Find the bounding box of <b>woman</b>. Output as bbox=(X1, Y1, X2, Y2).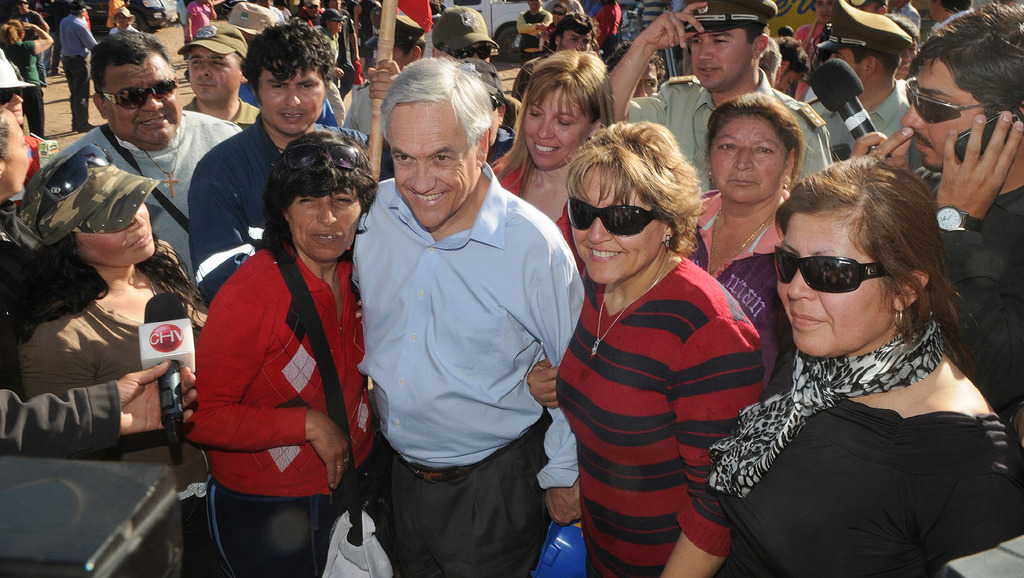
bbox=(24, 145, 207, 570).
